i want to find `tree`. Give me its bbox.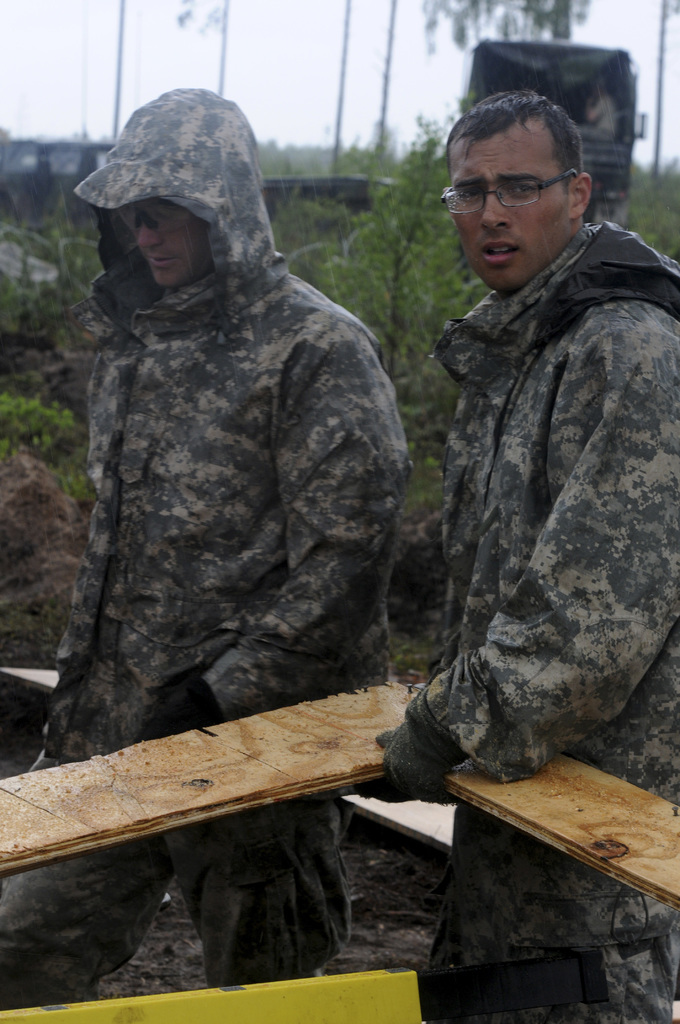
bbox=[109, 0, 130, 146].
